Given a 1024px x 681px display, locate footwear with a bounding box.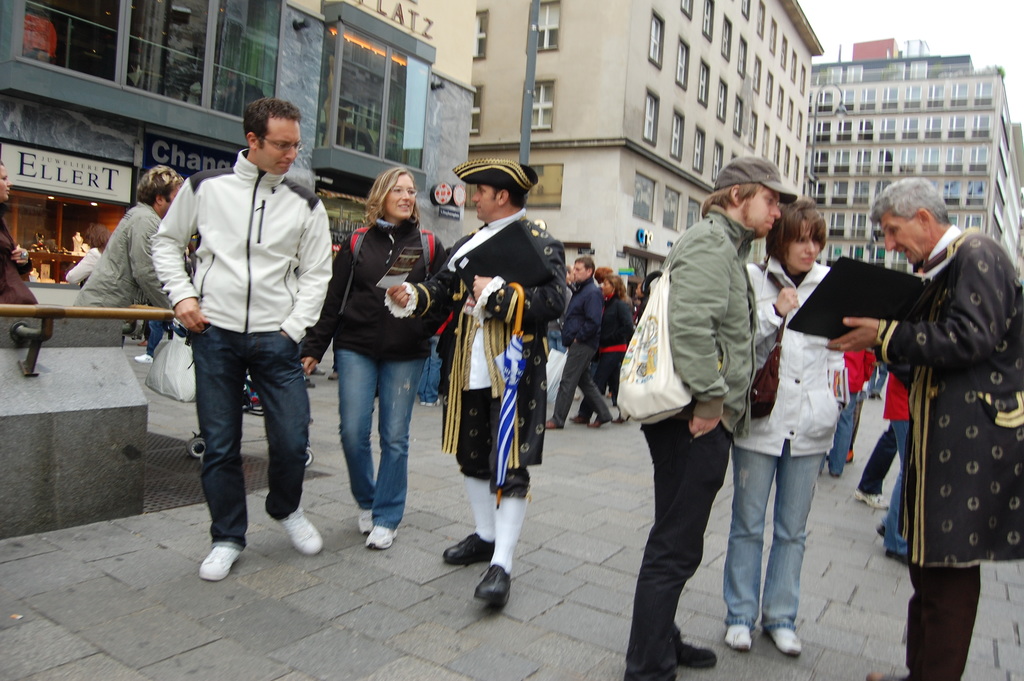
Located: (left=676, top=637, right=730, bottom=675).
